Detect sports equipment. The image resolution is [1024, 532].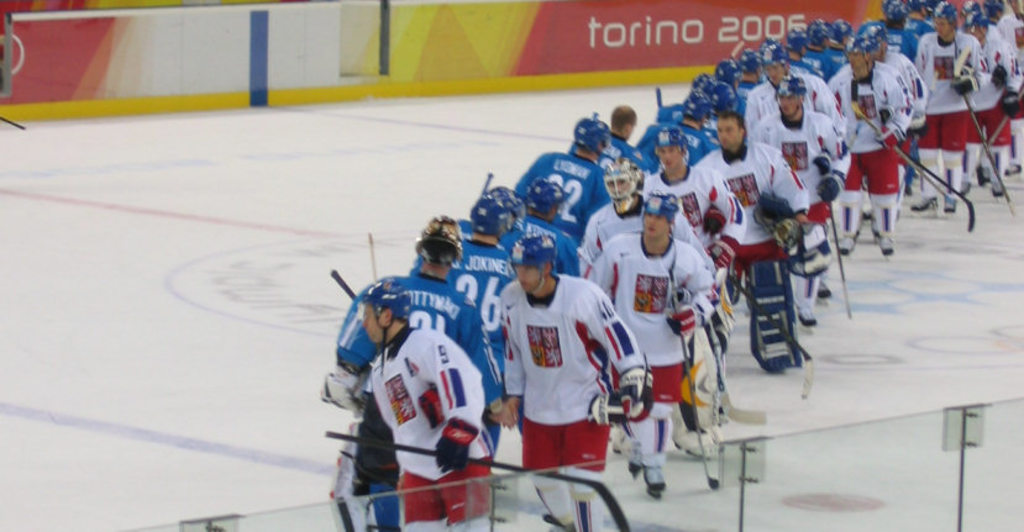
detection(752, 185, 788, 222).
